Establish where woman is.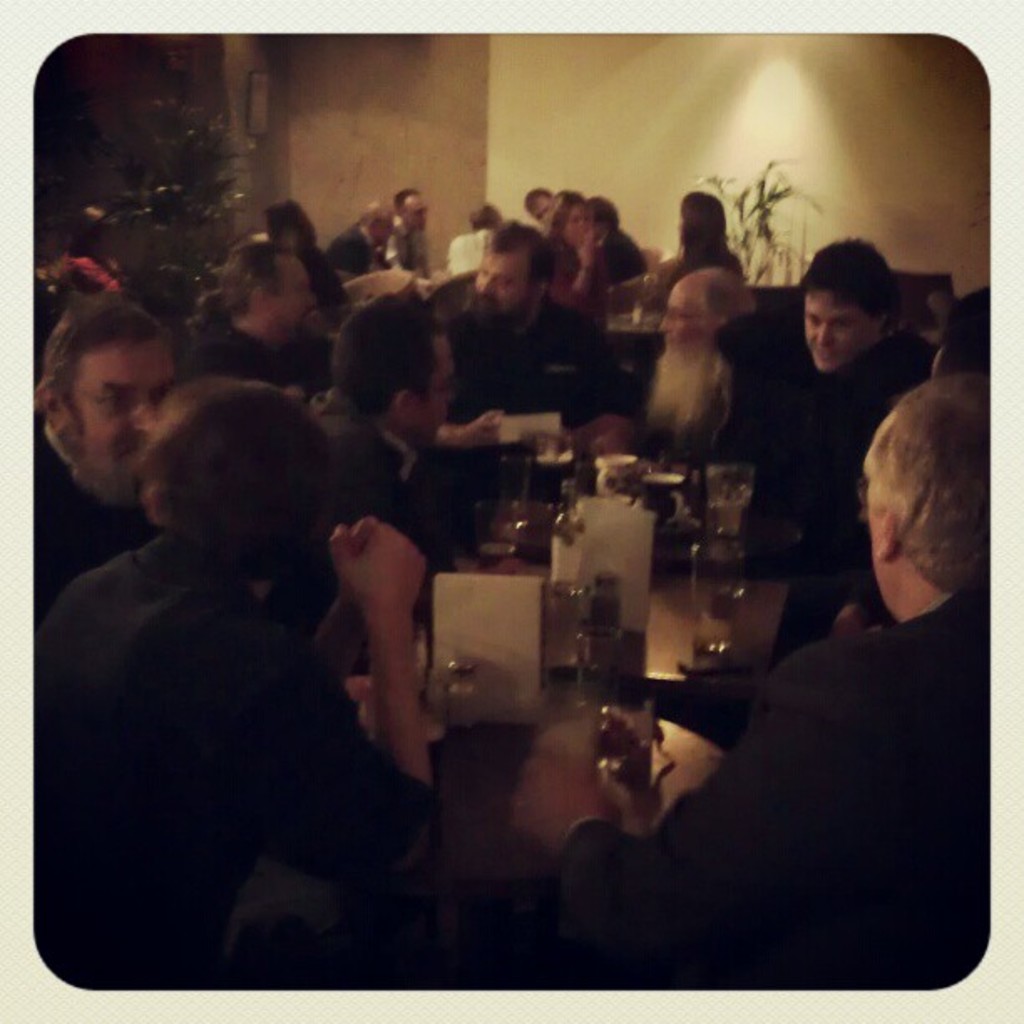
Established at 653 189 743 318.
